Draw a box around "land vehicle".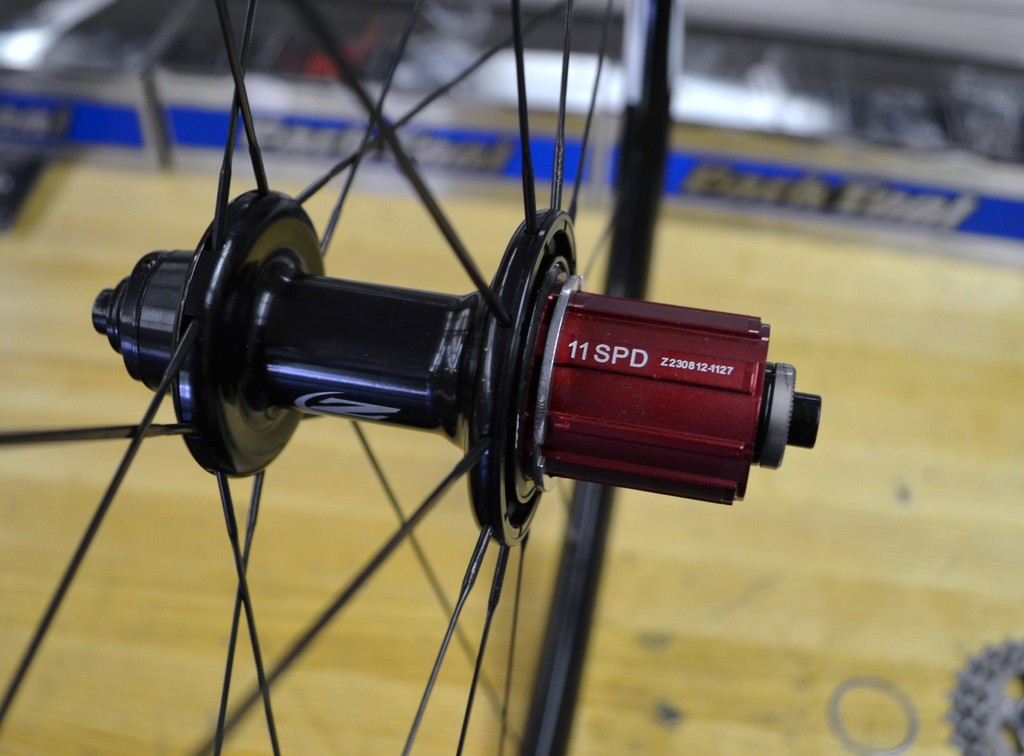
bbox=(0, 0, 823, 755).
